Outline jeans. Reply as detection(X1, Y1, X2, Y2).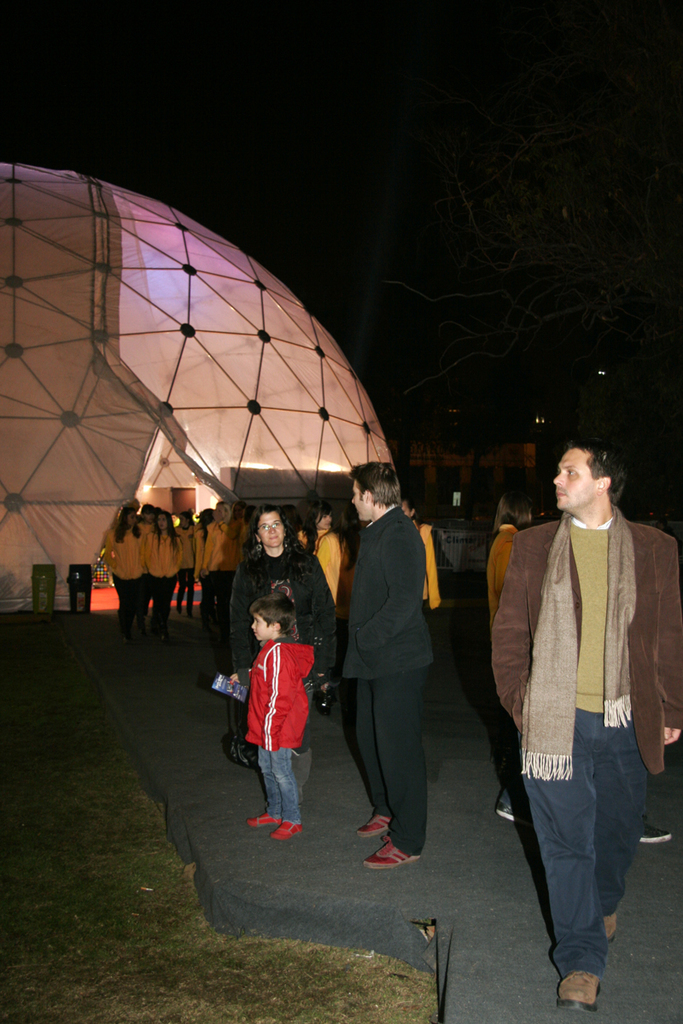
detection(260, 751, 304, 827).
